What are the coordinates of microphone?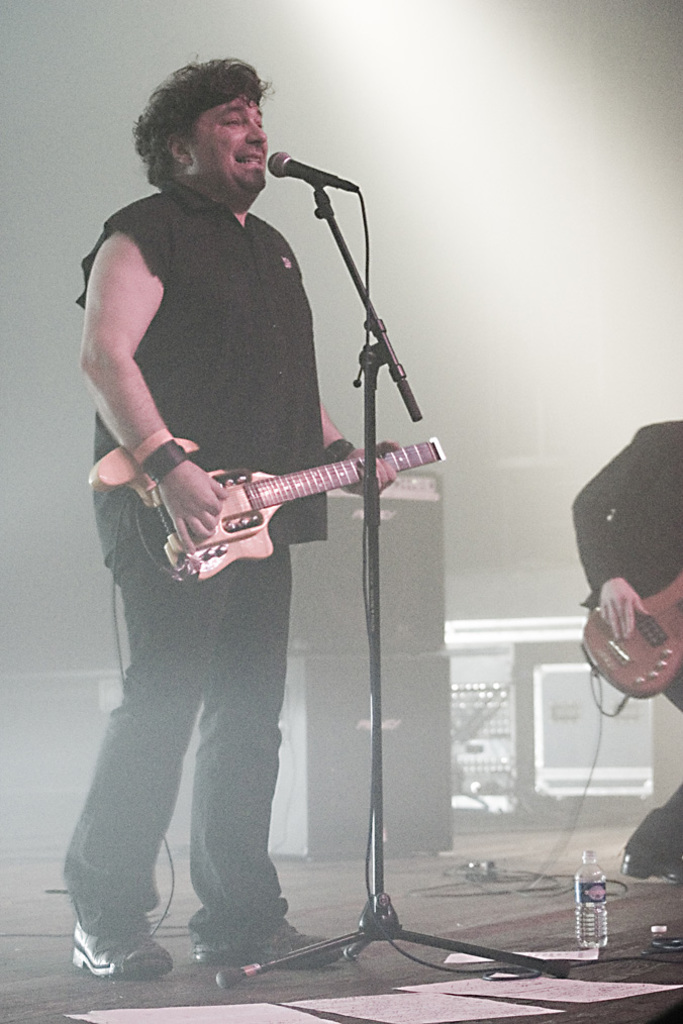
bbox=[245, 142, 361, 211].
